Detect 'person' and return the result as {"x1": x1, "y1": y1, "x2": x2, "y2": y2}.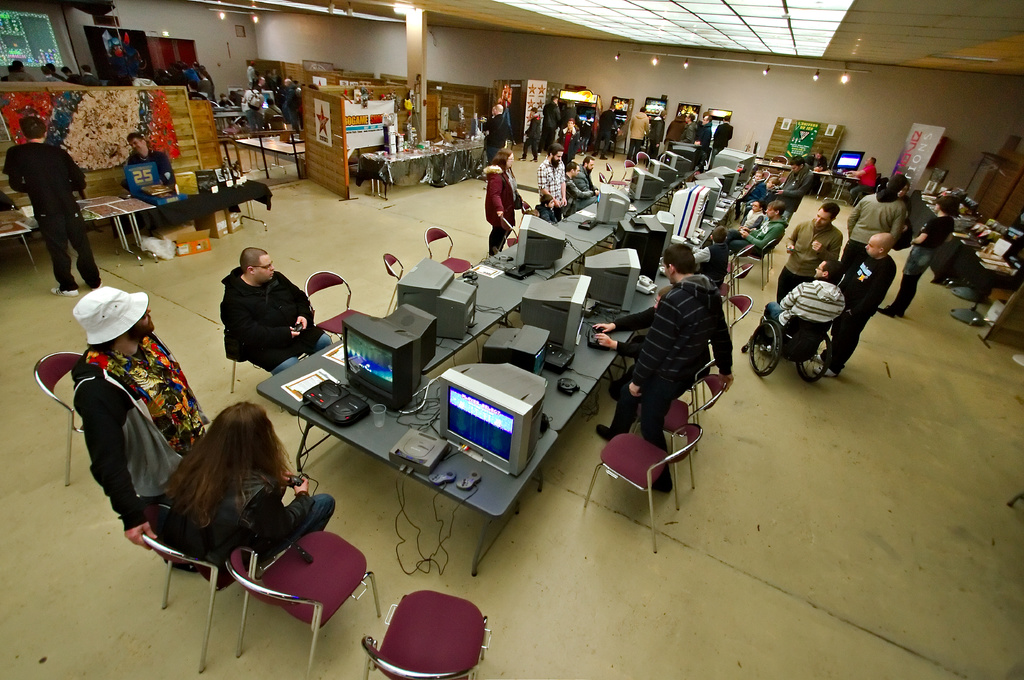
{"x1": 531, "y1": 191, "x2": 568, "y2": 258}.
